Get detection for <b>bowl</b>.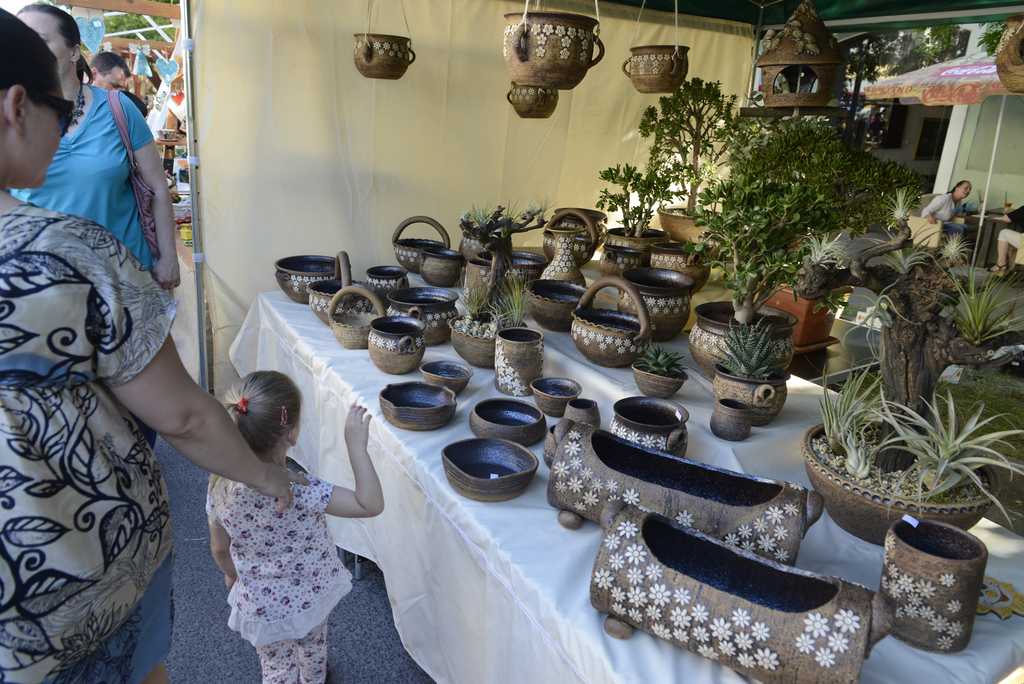
Detection: 273 252 351 304.
